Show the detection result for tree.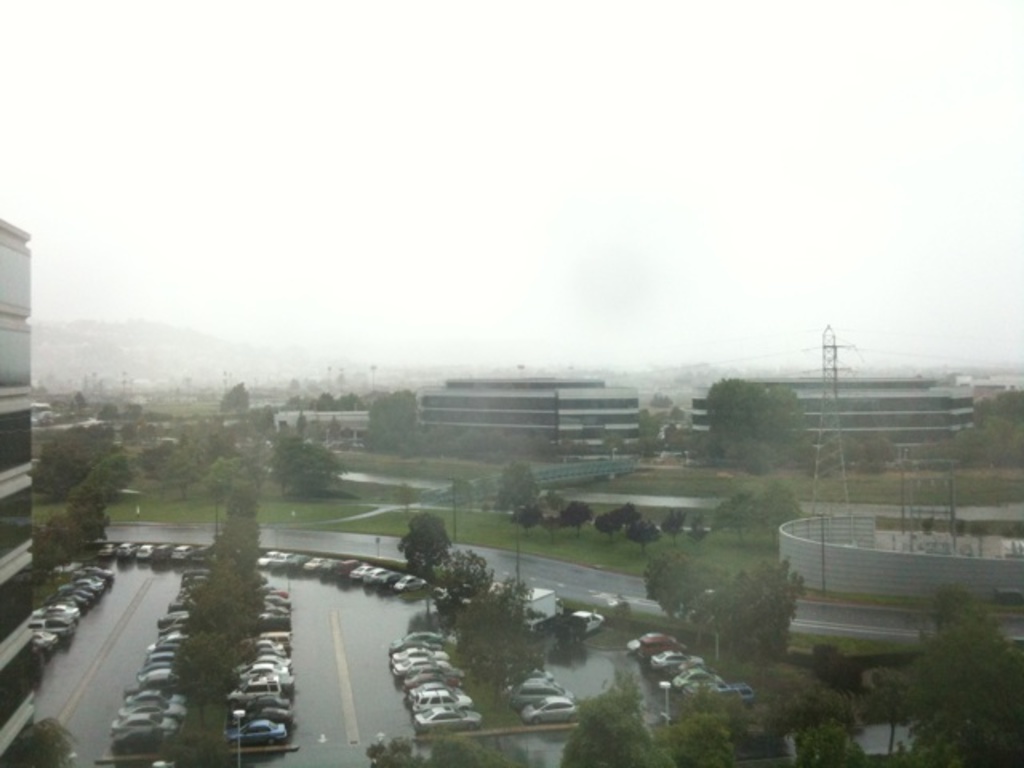
region(686, 512, 709, 544).
